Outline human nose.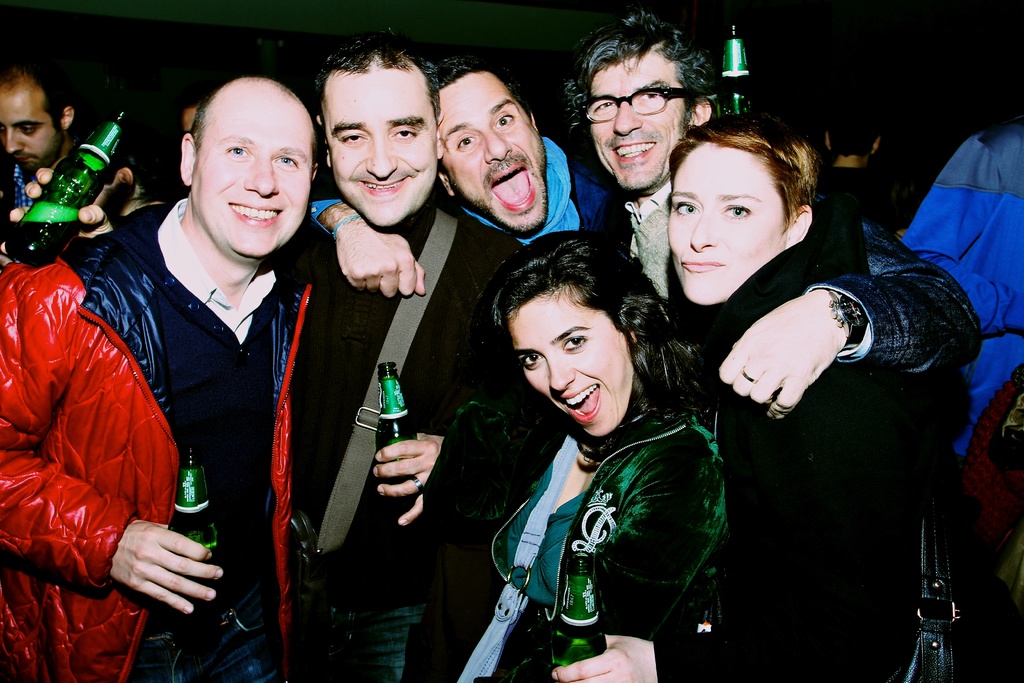
Outline: pyautogui.locateOnScreen(545, 356, 576, 393).
